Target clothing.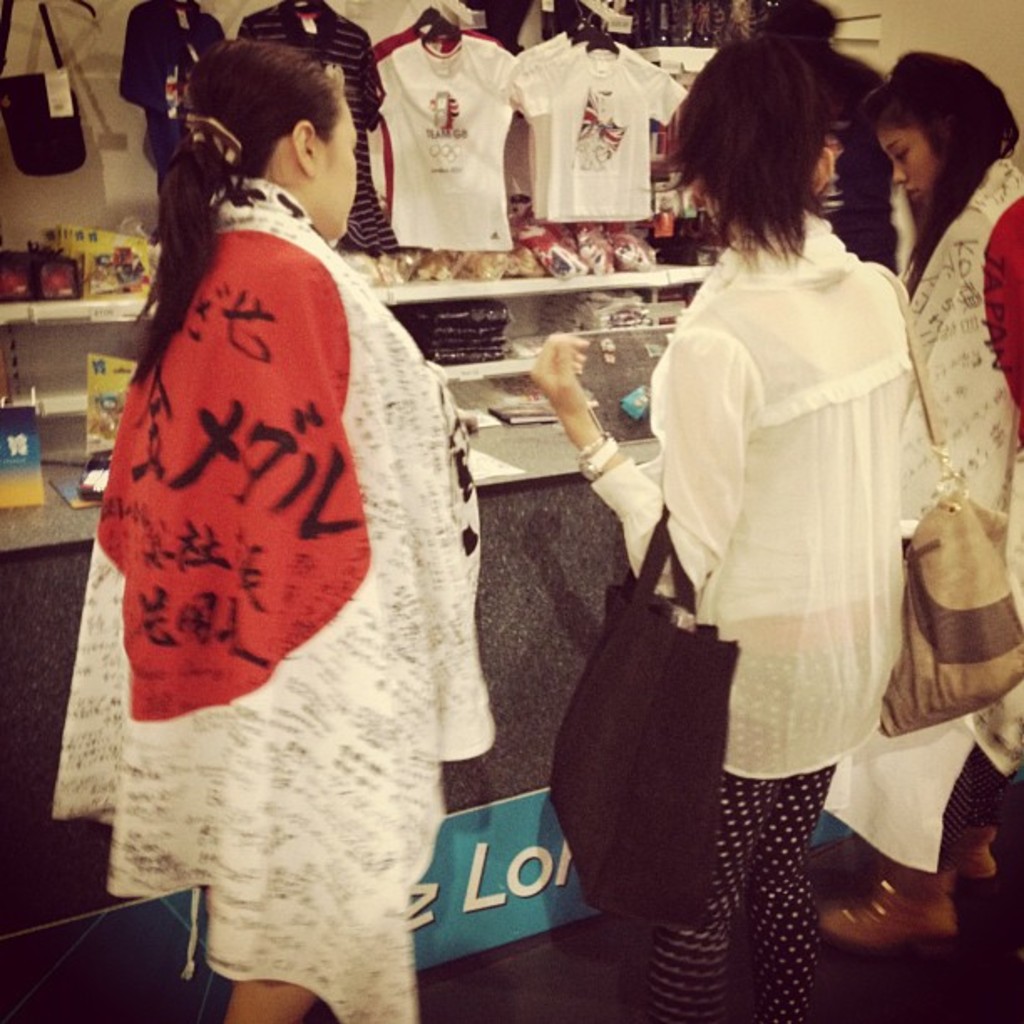
Target region: [x1=604, y1=191, x2=909, y2=1017].
